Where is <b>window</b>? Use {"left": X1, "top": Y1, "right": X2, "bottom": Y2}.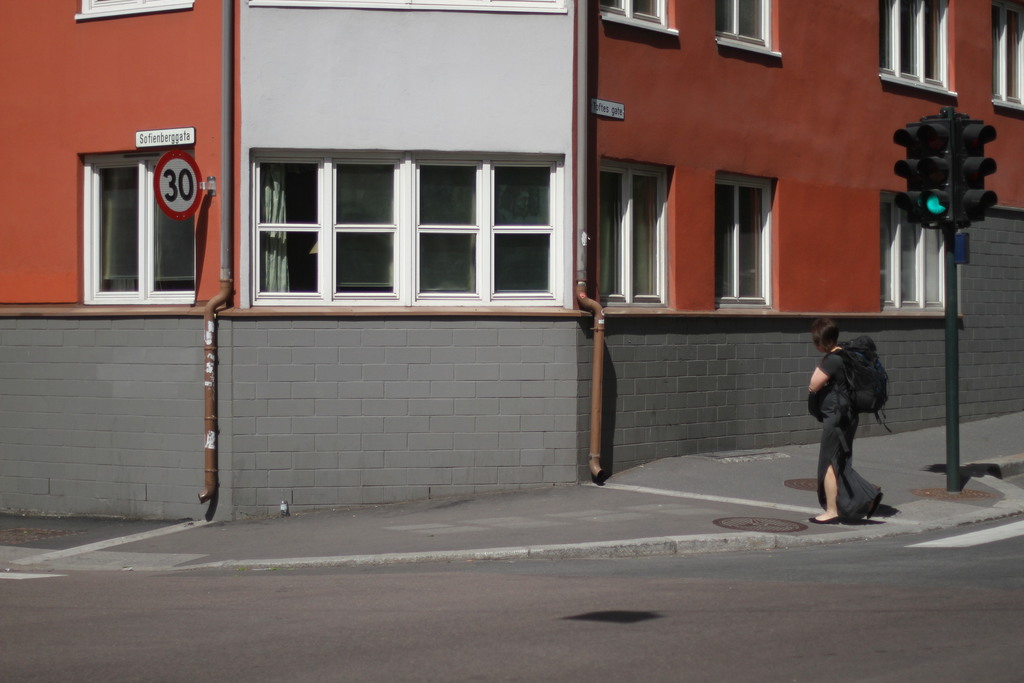
{"left": 993, "top": 0, "right": 1023, "bottom": 103}.
